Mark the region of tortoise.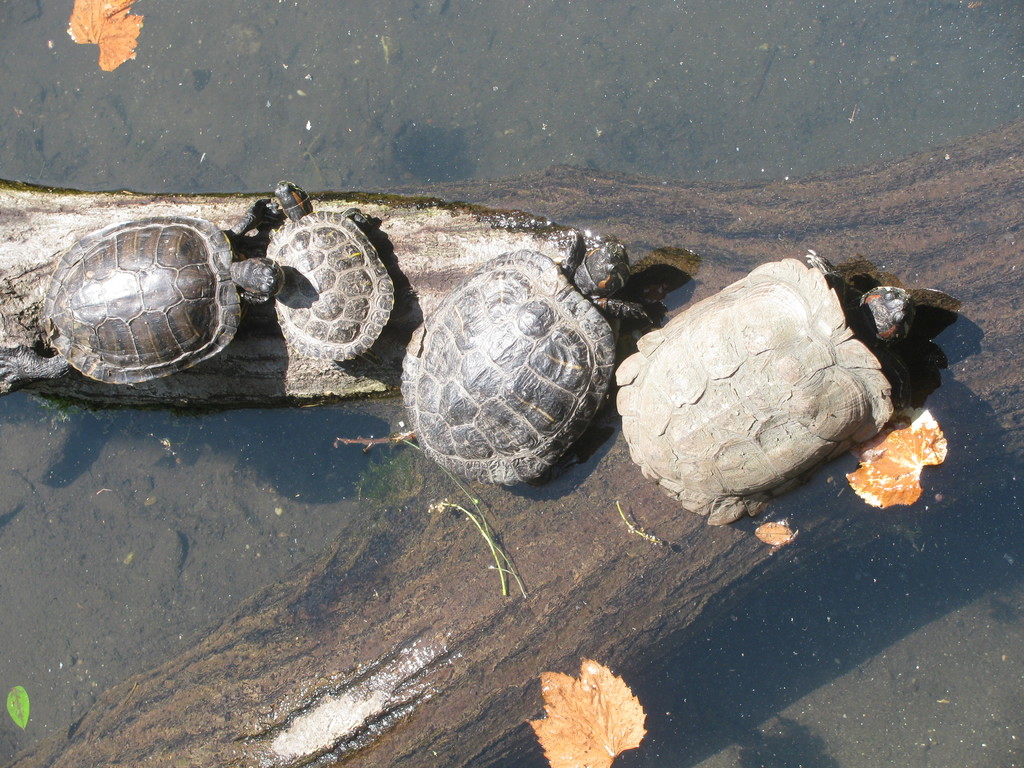
Region: bbox(246, 180, 408, 369).
